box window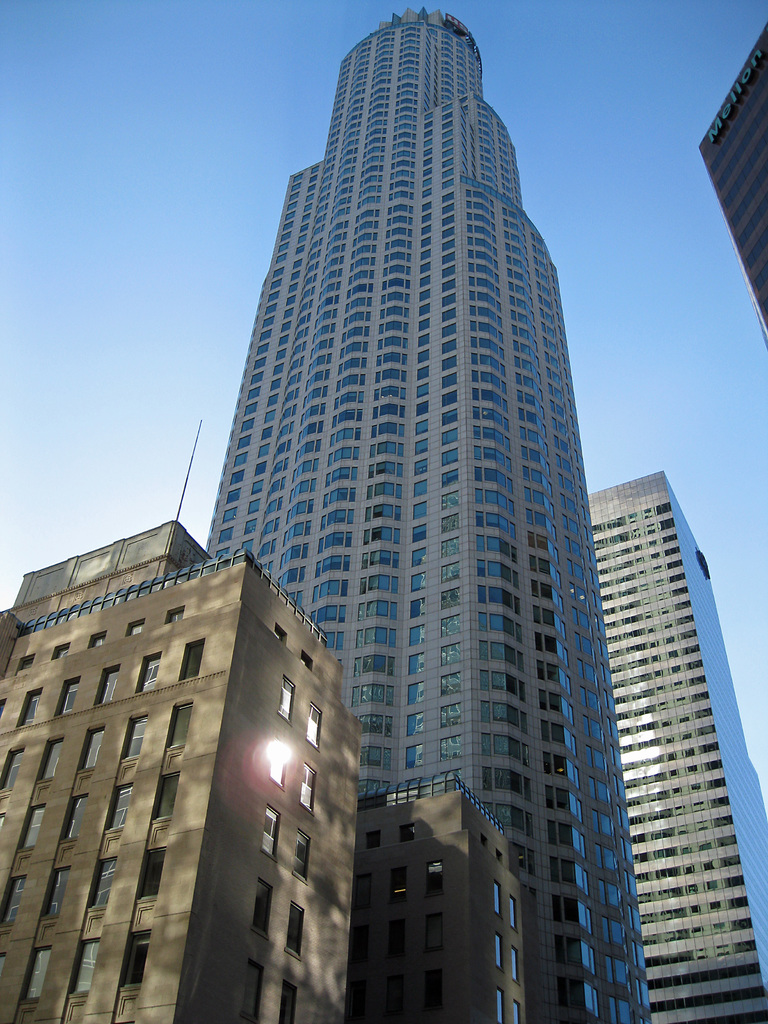
[424, 970, 443, 1004]
